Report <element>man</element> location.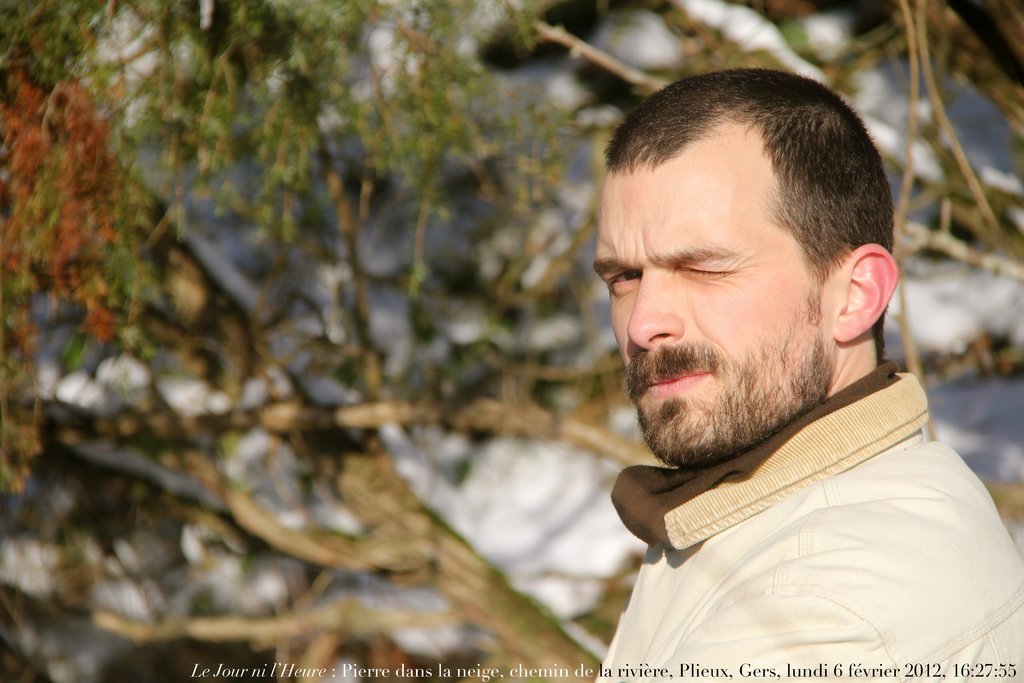
Report: x1=525 y1=69 x2=1020 y2=661.
